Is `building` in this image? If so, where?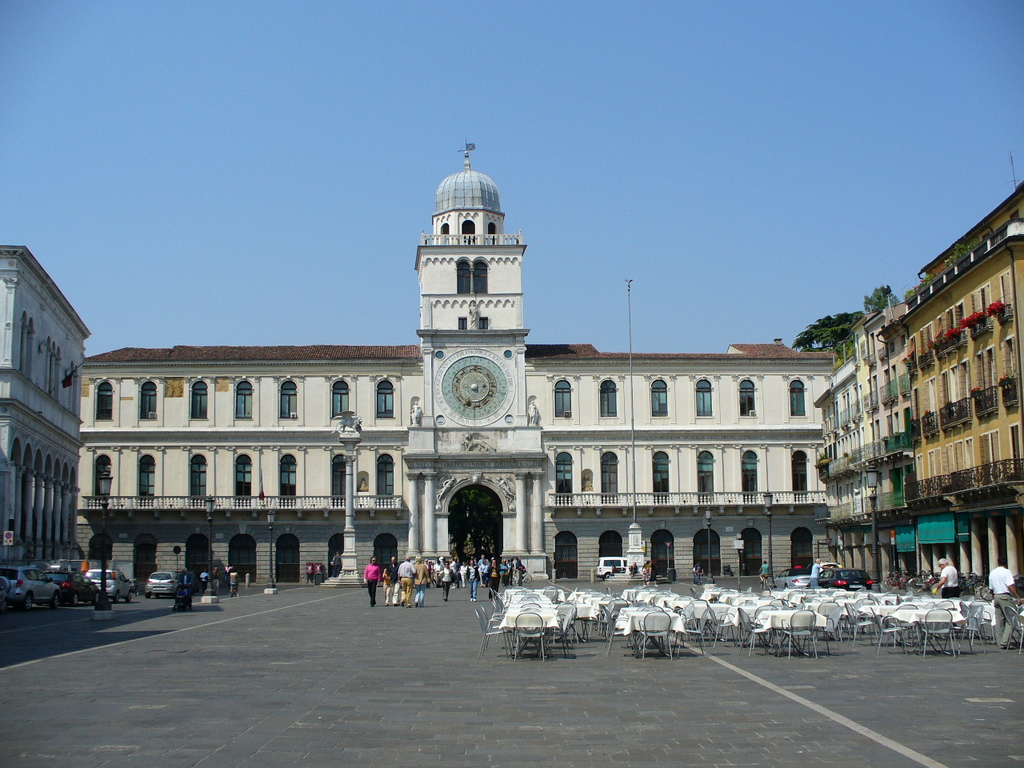
Yes, at box(0, 242, 90, 598).
